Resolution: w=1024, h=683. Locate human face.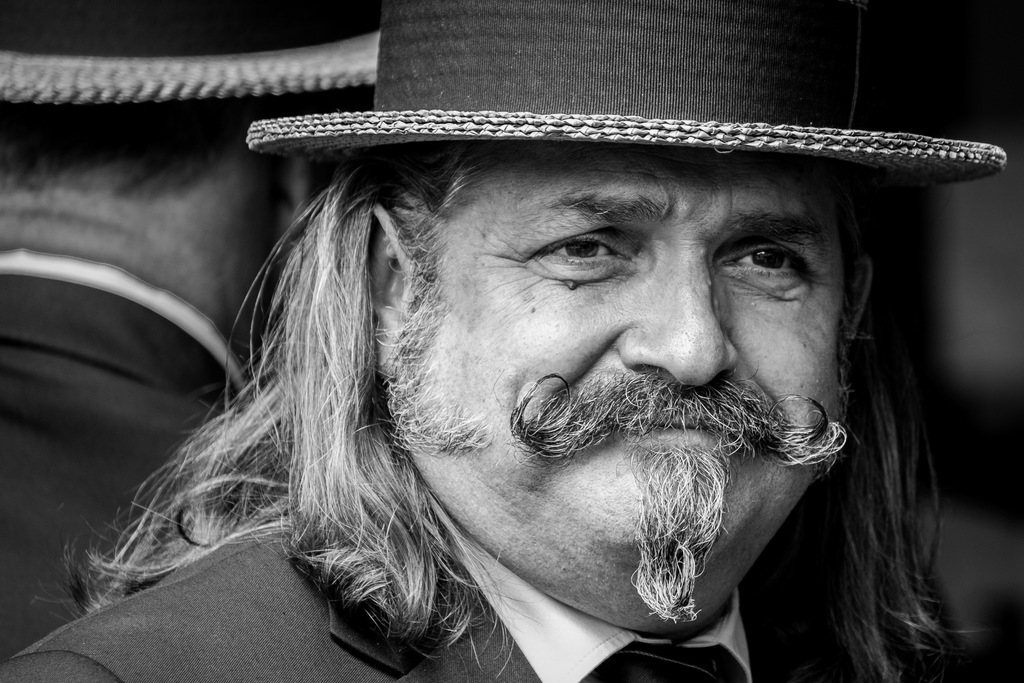
bbox(402, 152, 853, 603).
